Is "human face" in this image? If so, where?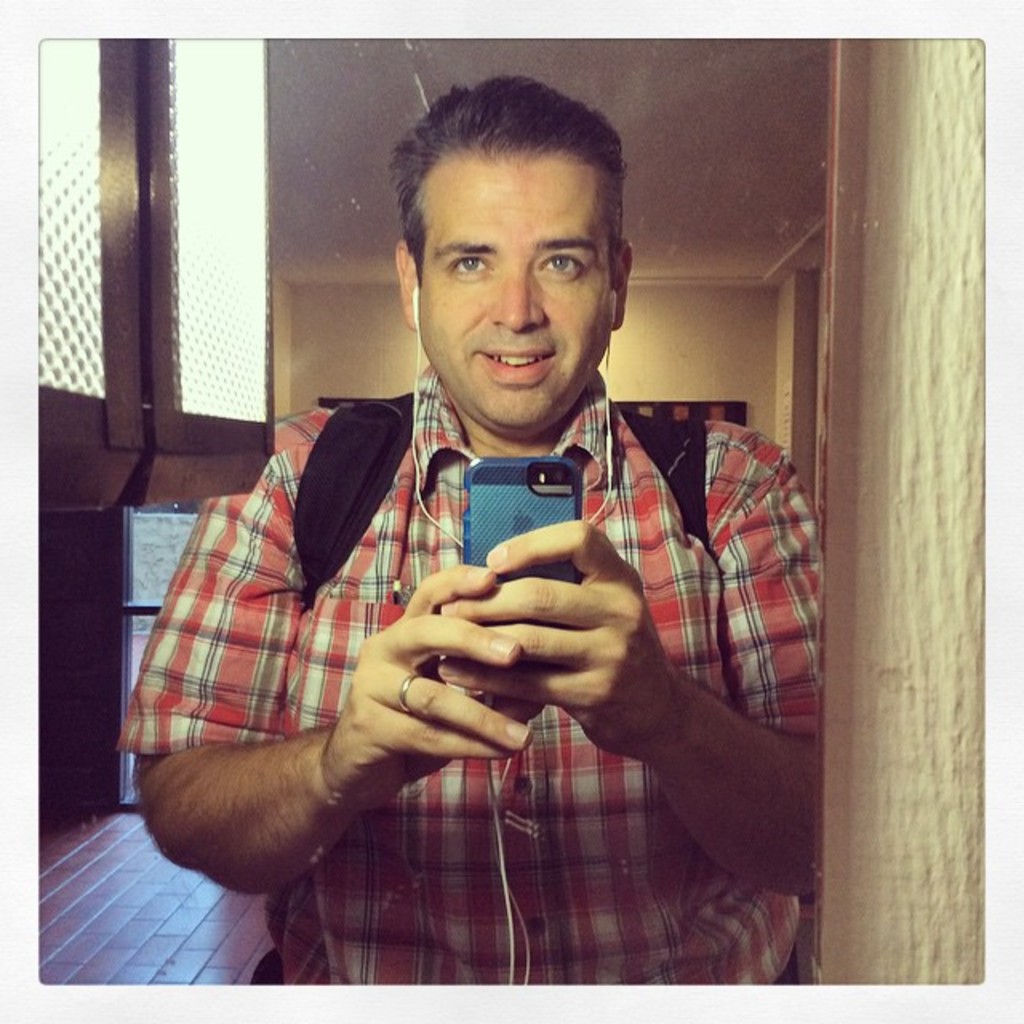
Yes, at 424 162 611 426.
